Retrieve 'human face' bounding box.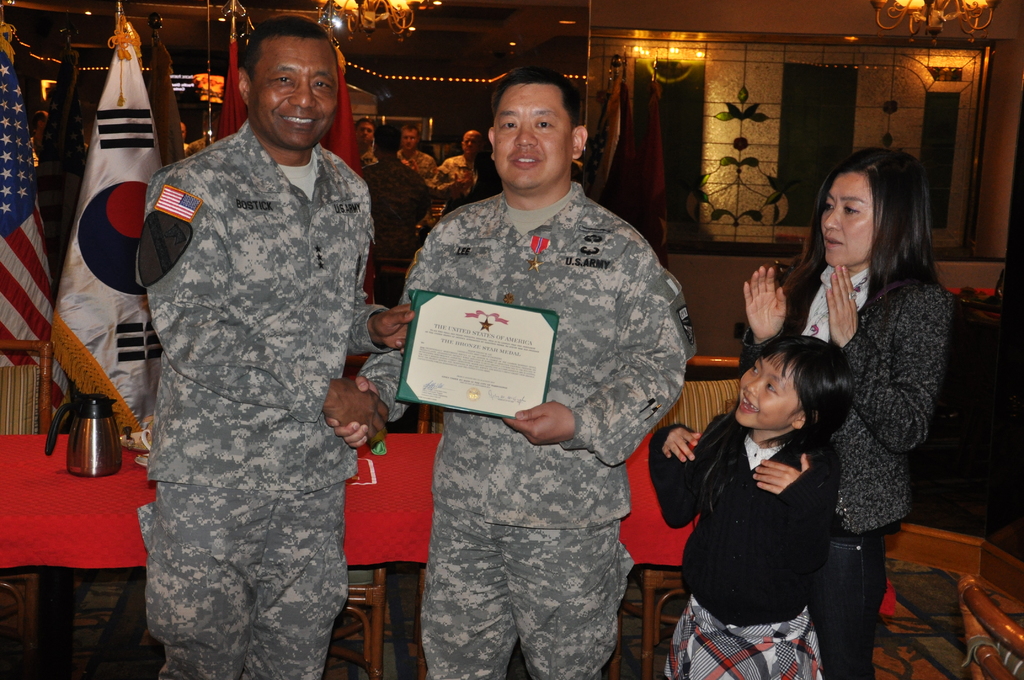
Bounding box: 490,82,569,195.
